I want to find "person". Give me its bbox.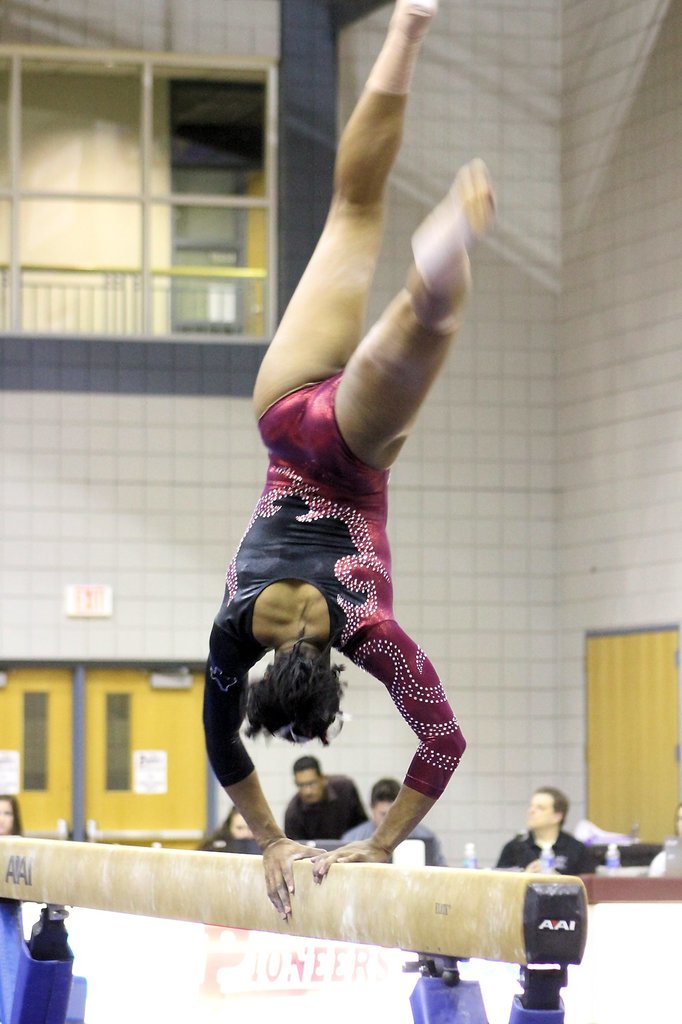
box(332, 778, 444, 879).
